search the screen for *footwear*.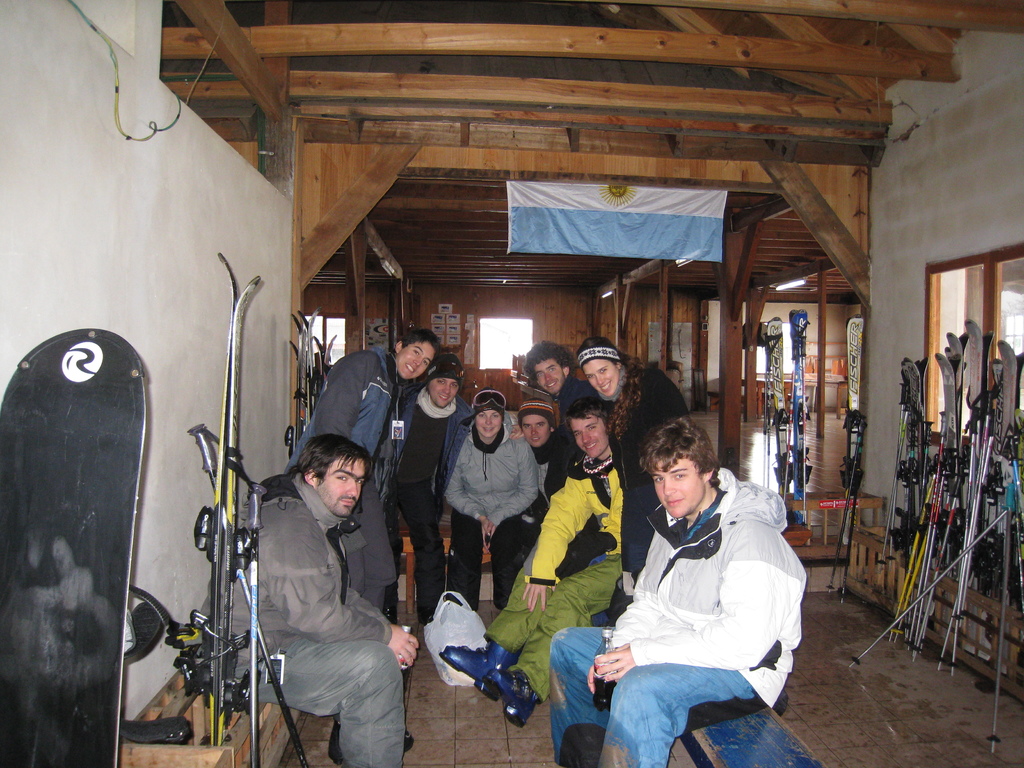
Found at 415, 604, 435, 625.
